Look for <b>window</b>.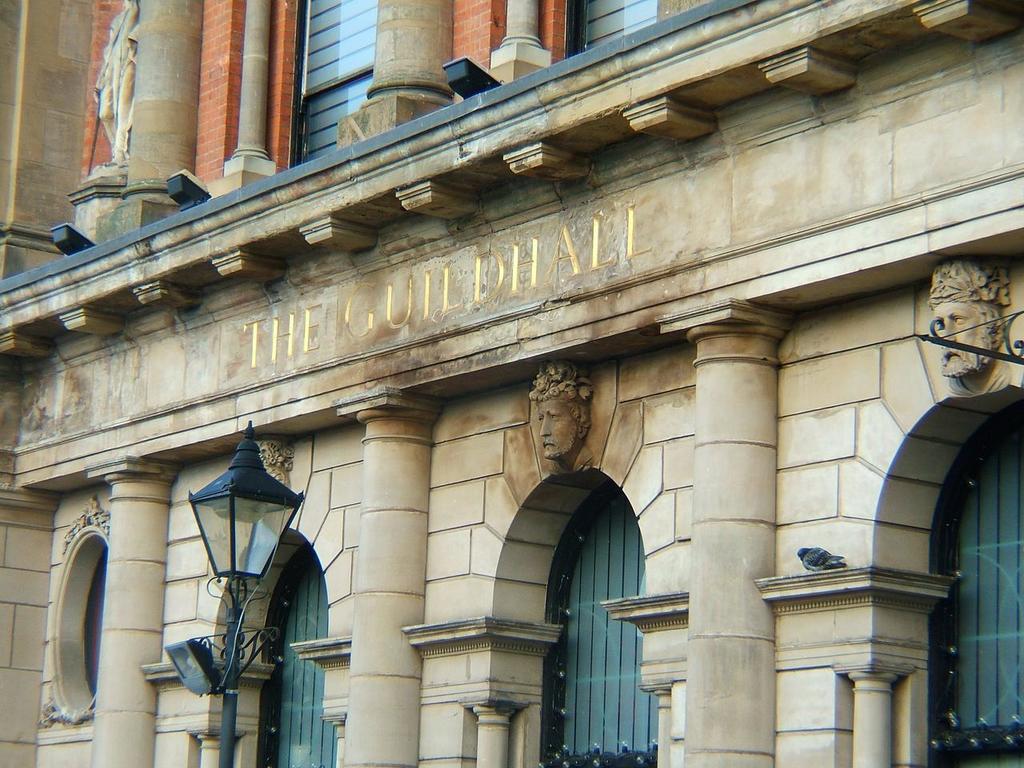
Found: {"x1": 929, "y1": 405, "x2": 1021, "y2": 767}.
